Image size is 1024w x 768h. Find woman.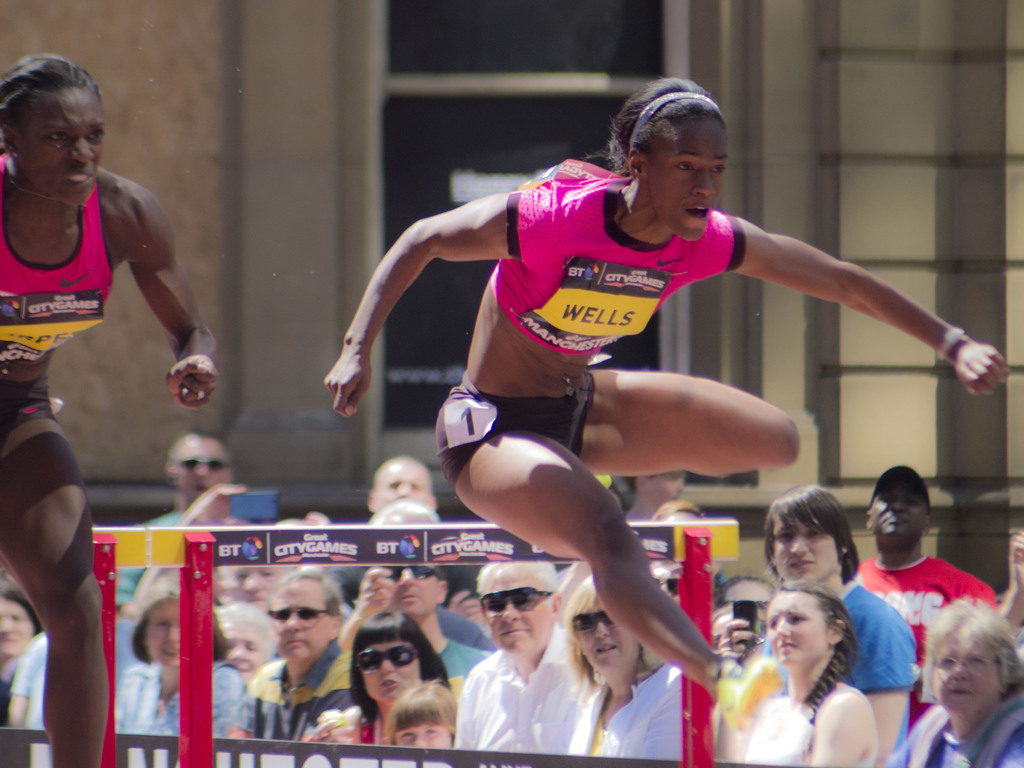
pyautogui.locateOnScreen(317, 71, 1011, 722).
